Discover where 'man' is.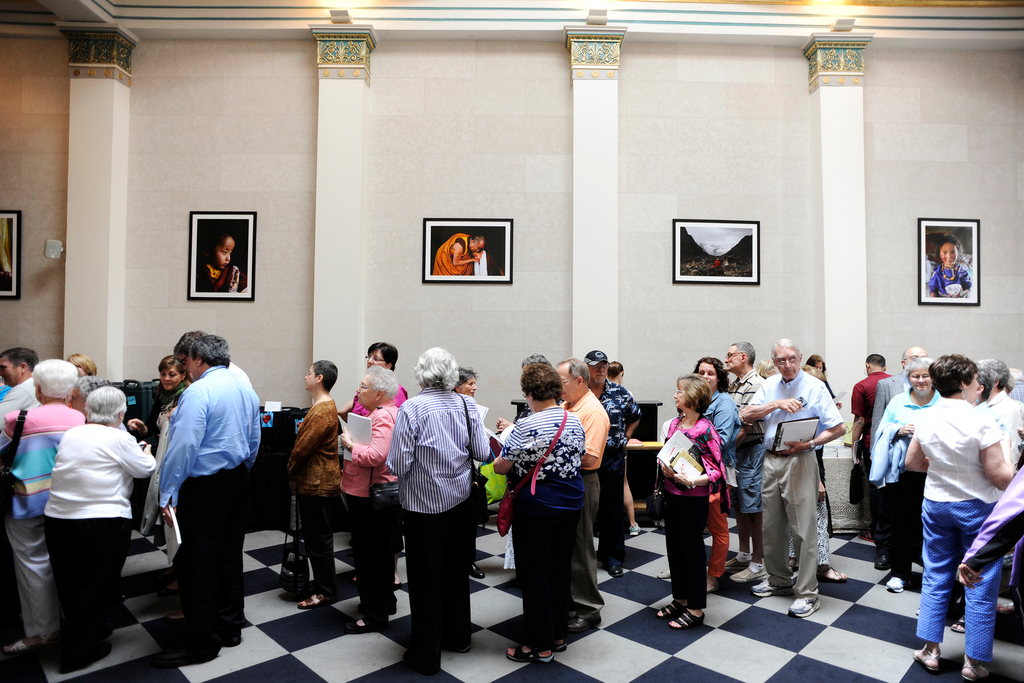
Discovered at crop(168, 326, 248, 414).
